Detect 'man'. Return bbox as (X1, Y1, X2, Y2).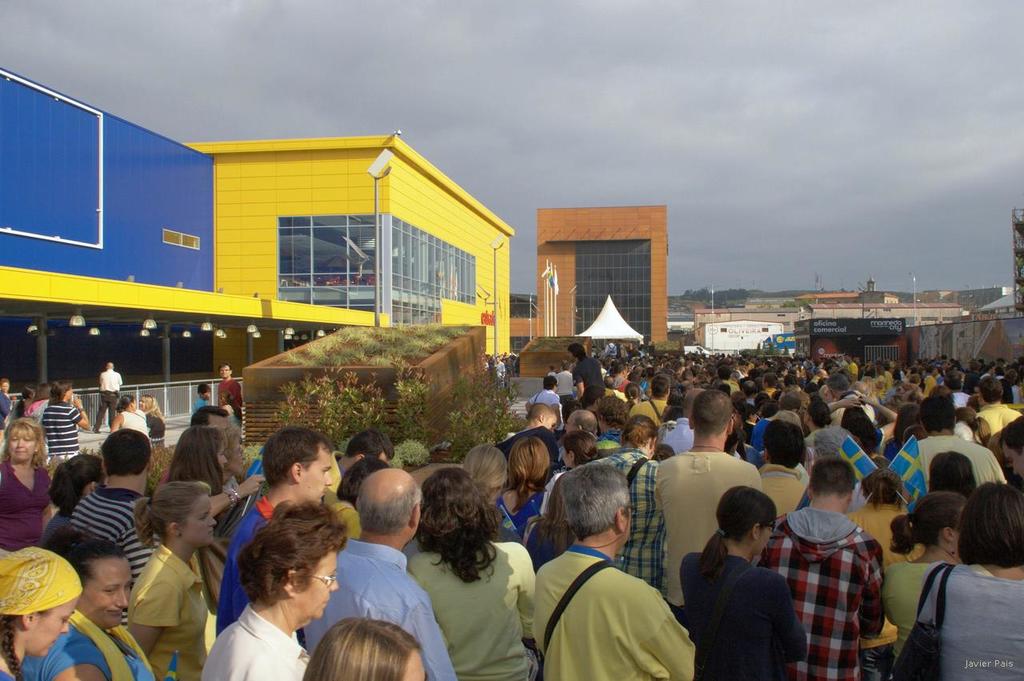
(998, 414, 1023, 489).
